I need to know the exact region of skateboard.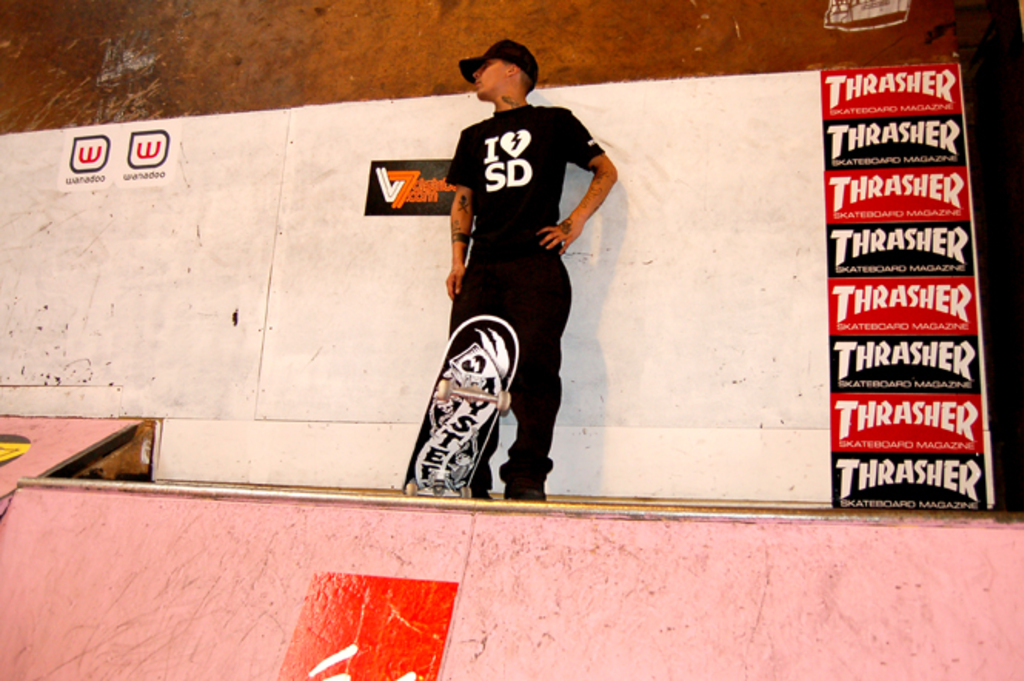
Region: 399/316/511/501.
